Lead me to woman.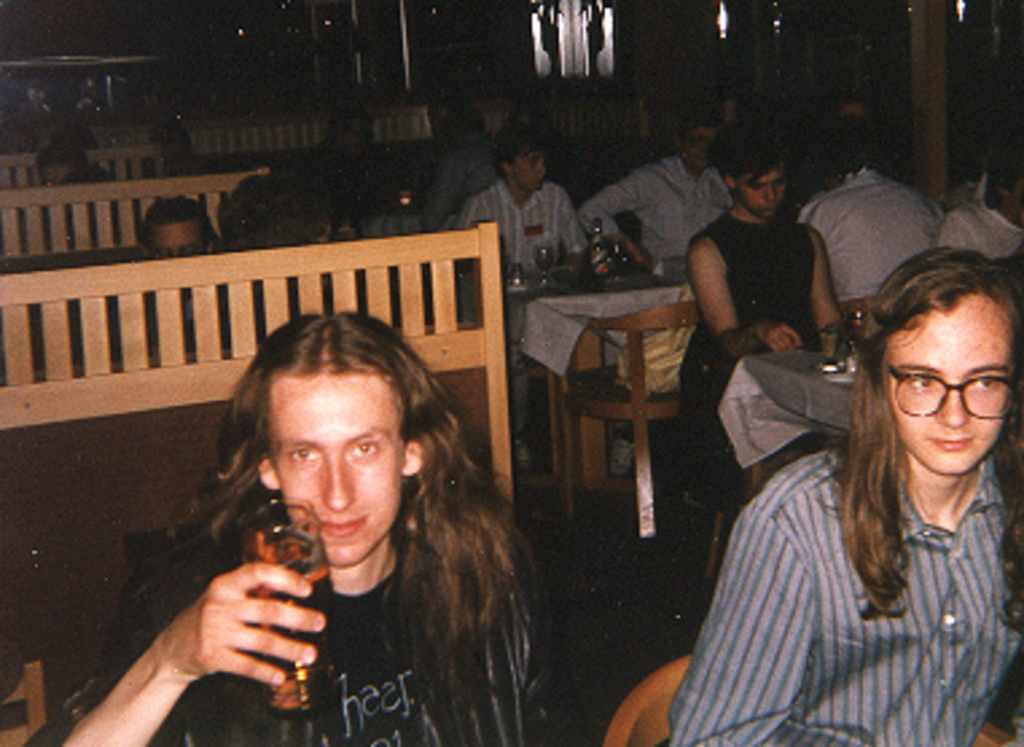
Lead to 696:239:1023:742.
